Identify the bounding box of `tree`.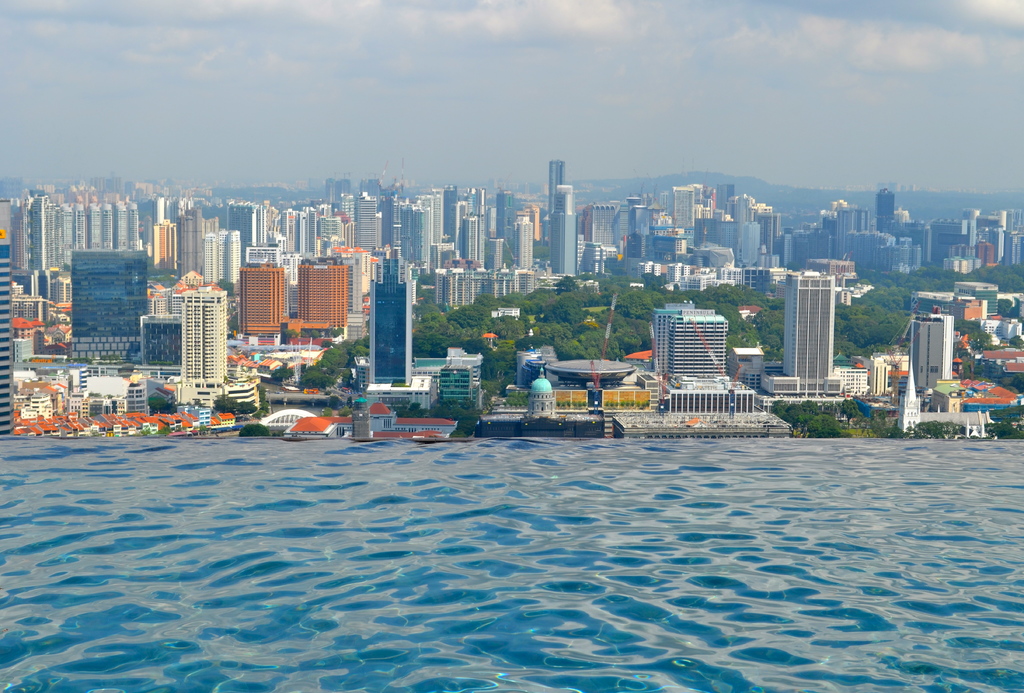
{"x1": 661, "y1": 279, "x2": 755, "y2": 350}.
